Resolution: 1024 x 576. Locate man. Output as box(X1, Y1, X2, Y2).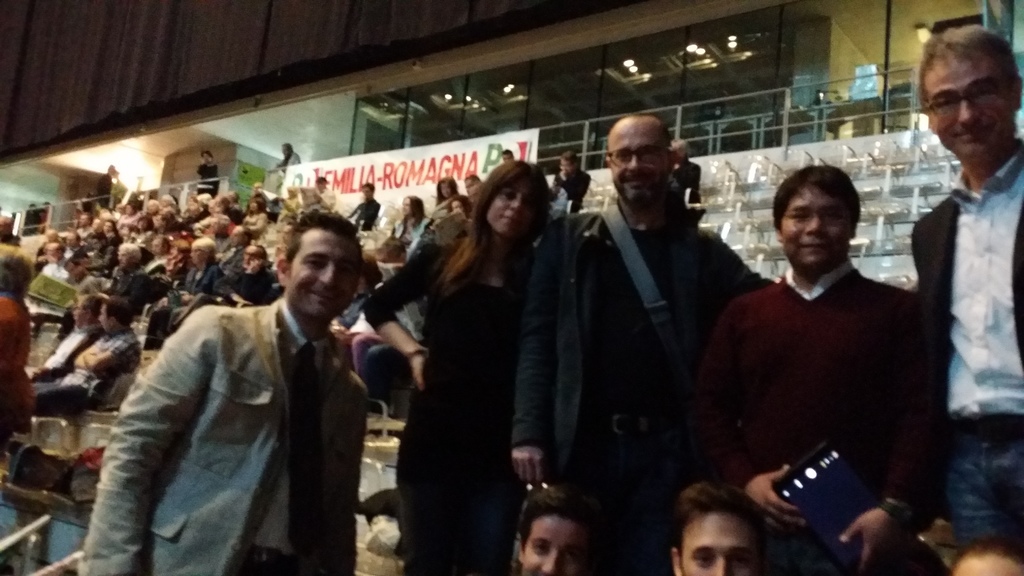
box(97, 215, 392, 575).
